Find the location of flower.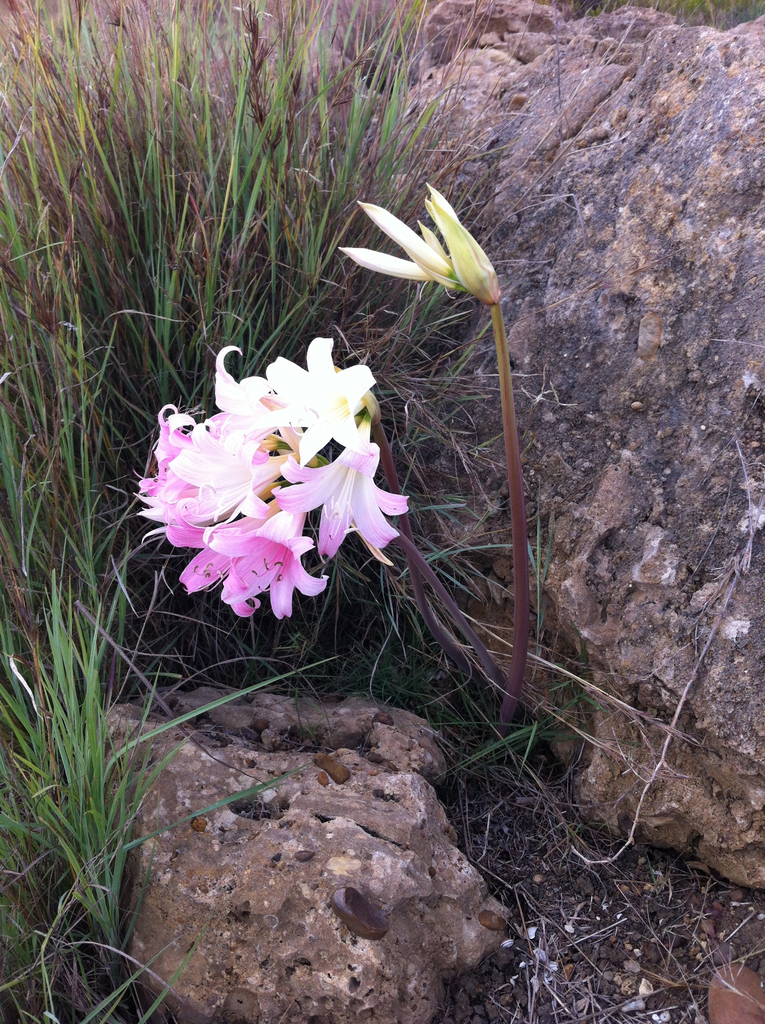
Location: Rect(337, 184, 495, 310).
